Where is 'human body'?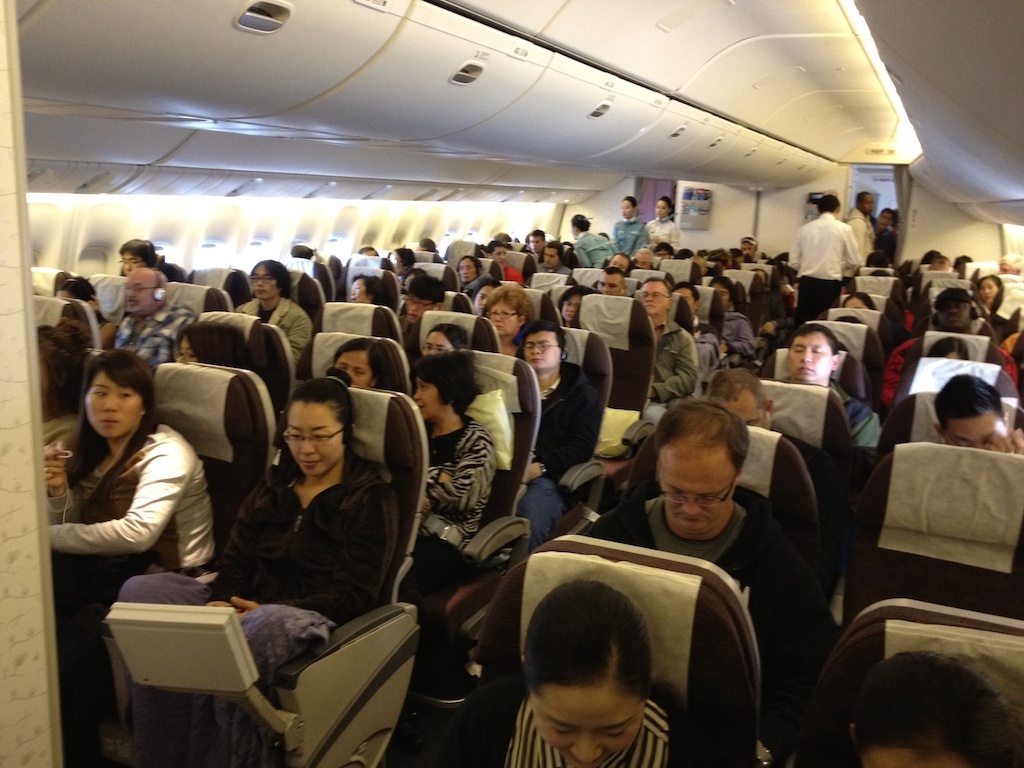
BBox(116, 258, 196, 365).
